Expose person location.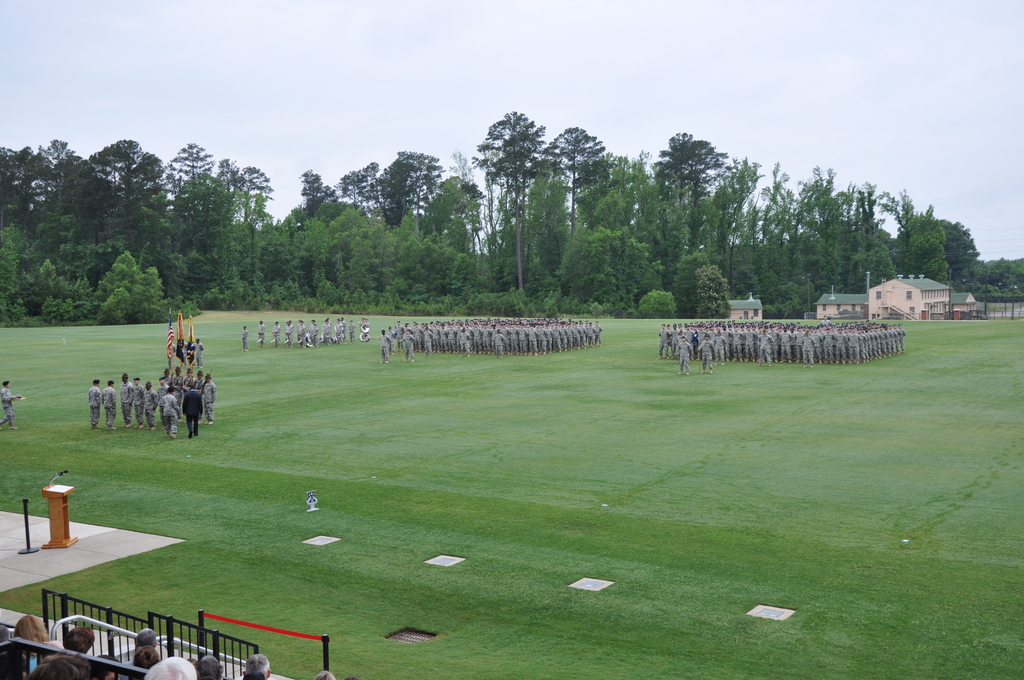
Exposed at BBox(307, 317, 318, 347).
